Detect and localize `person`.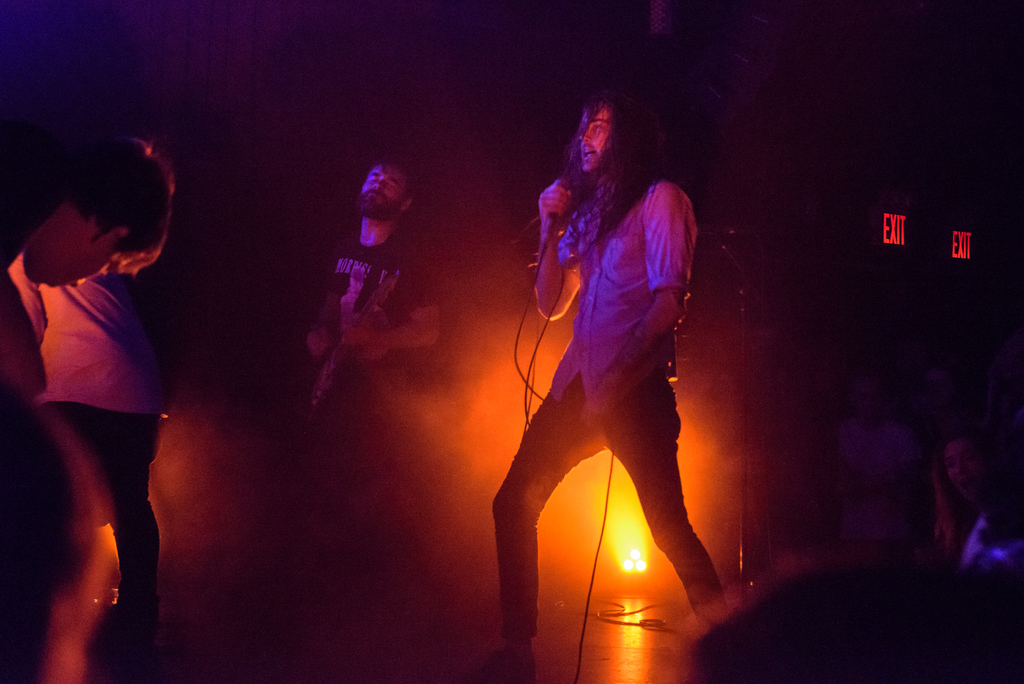
Localized at pyautogui.locateOnScreen(2, 137, 170, 670).
